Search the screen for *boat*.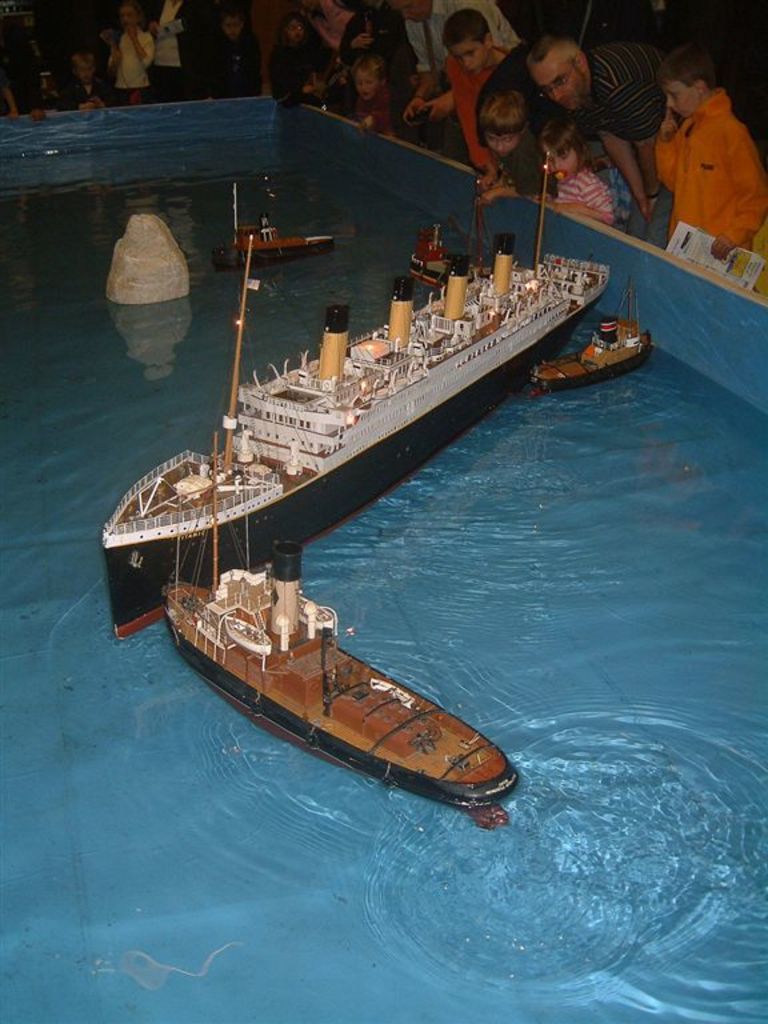
Found at 135:524:533:808.
